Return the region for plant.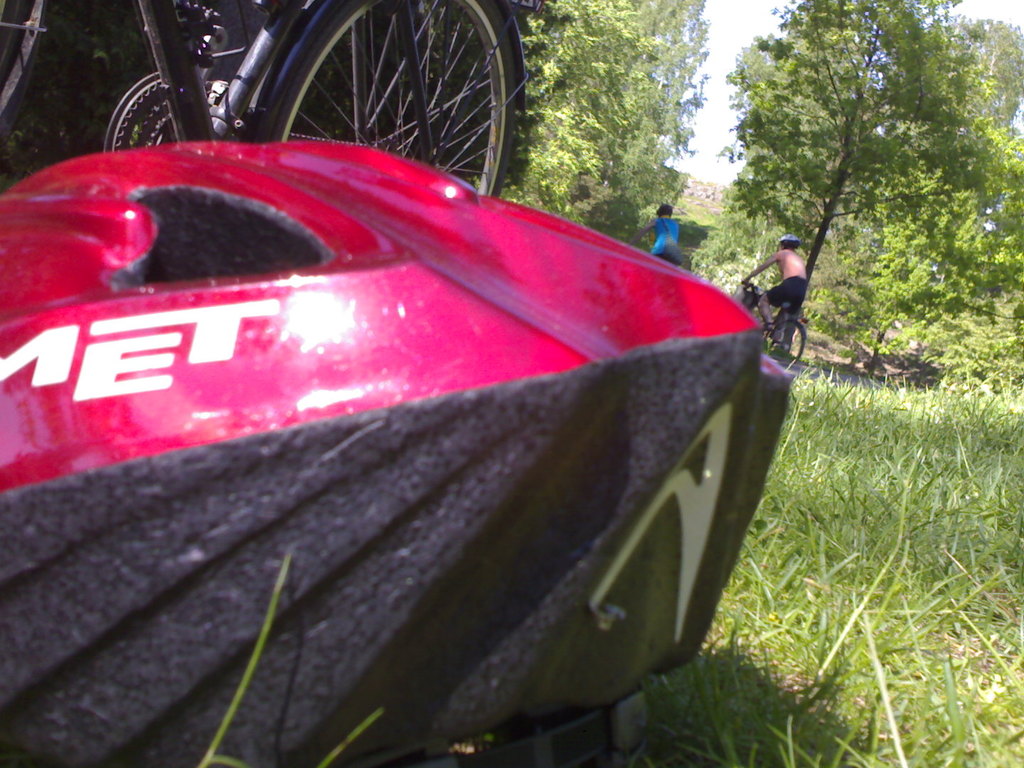
Rect(201, 535, 282, 767).
